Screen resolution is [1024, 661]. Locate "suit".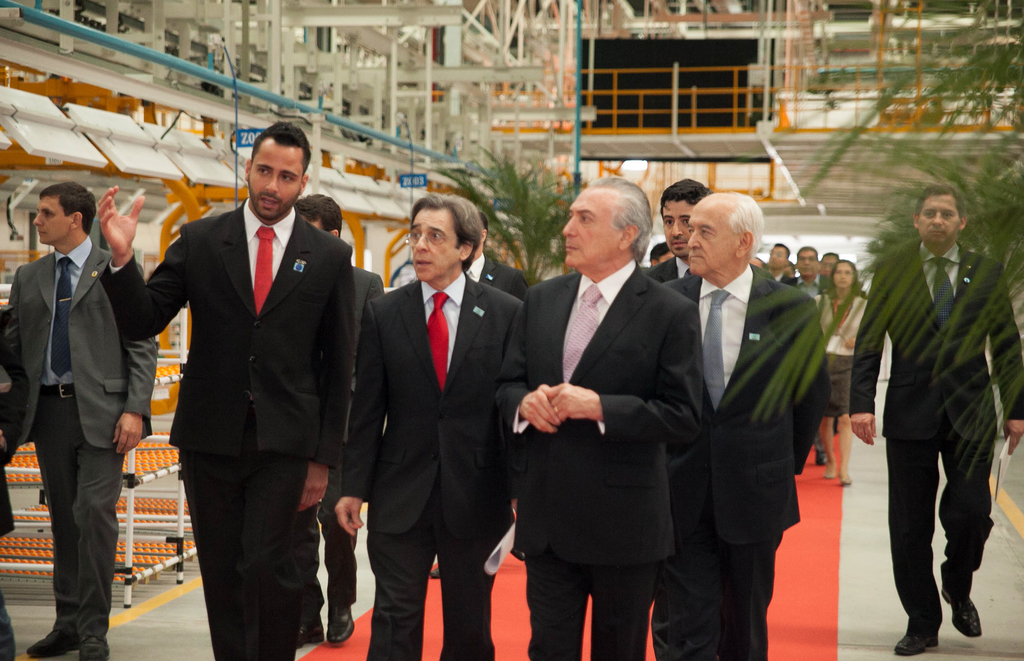
BBox(497, 265, 705, 660).
